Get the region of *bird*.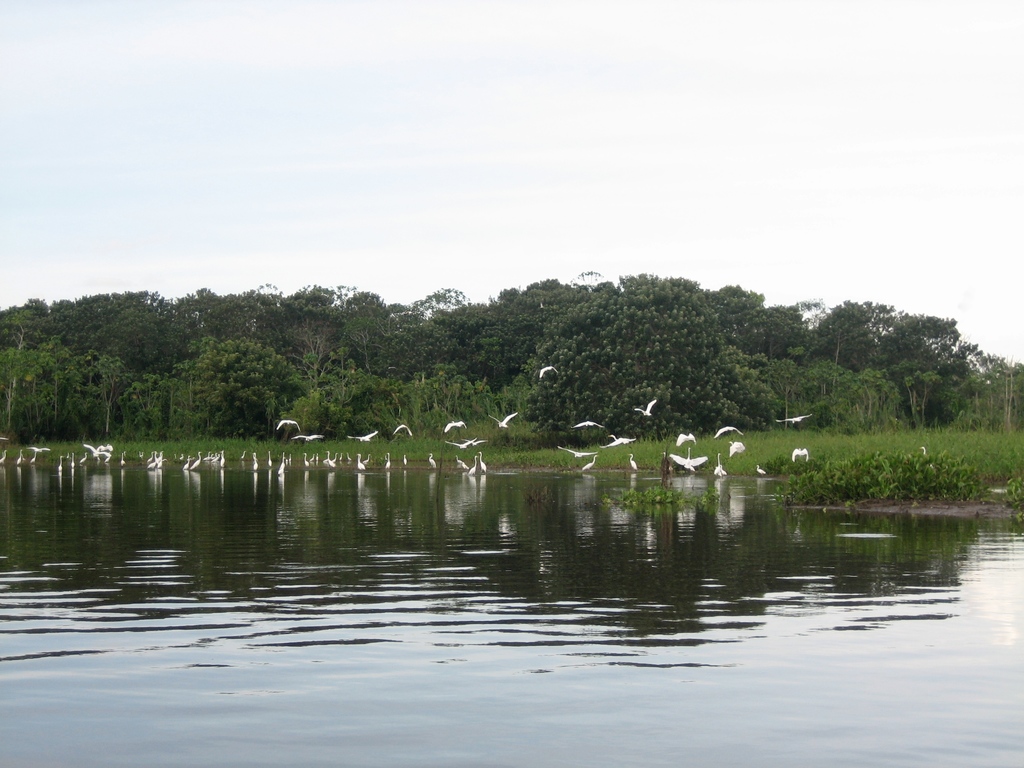
Rect(713, 452, 730, 479).
